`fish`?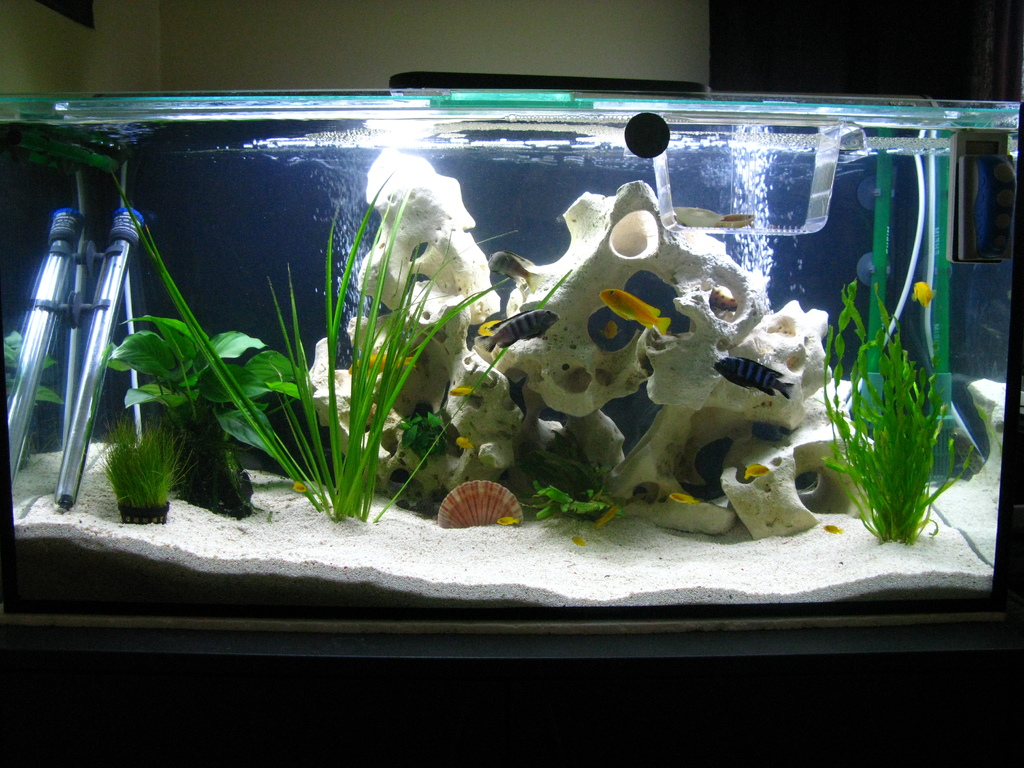
l=596, t=506, r=616, b=527
